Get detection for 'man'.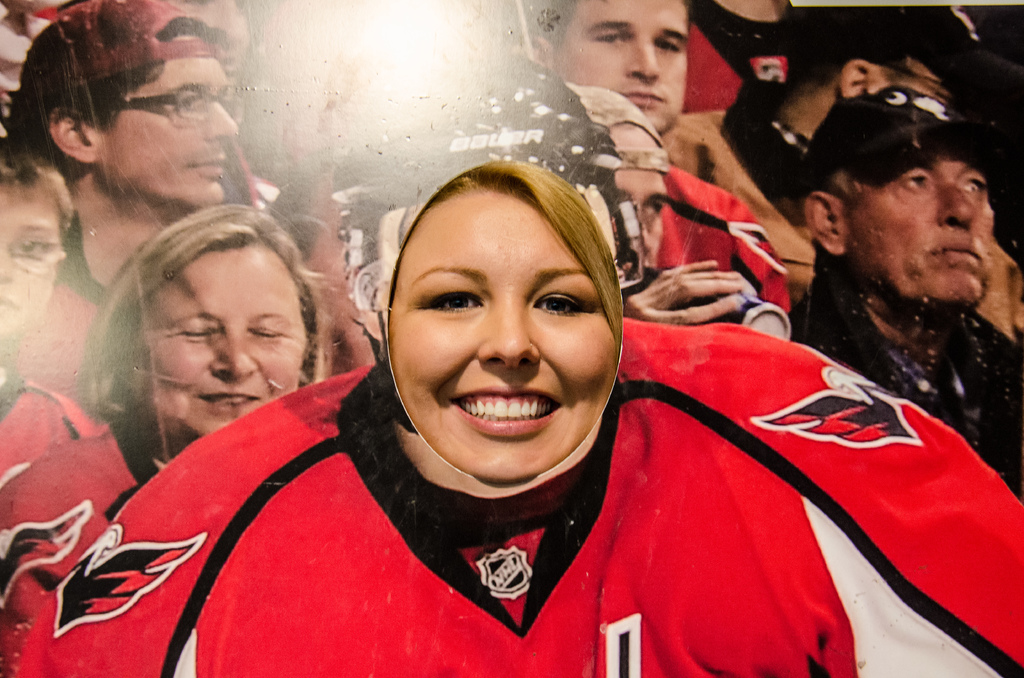
Detection: <region>721, 8, 1023, 225</region>.
